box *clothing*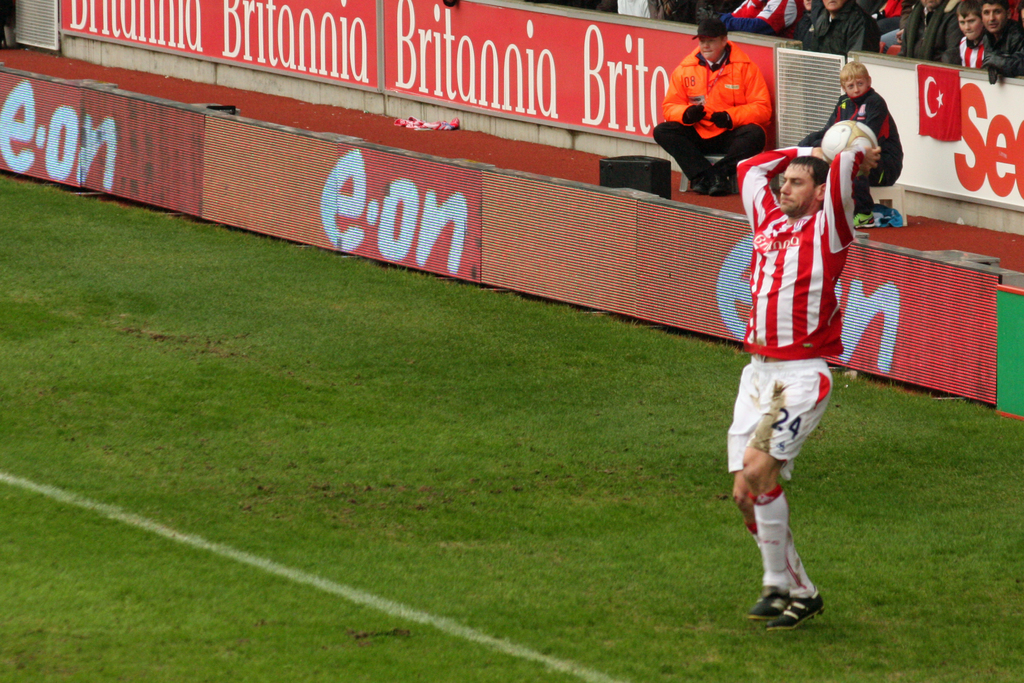
[801, 88, 902, 218]
